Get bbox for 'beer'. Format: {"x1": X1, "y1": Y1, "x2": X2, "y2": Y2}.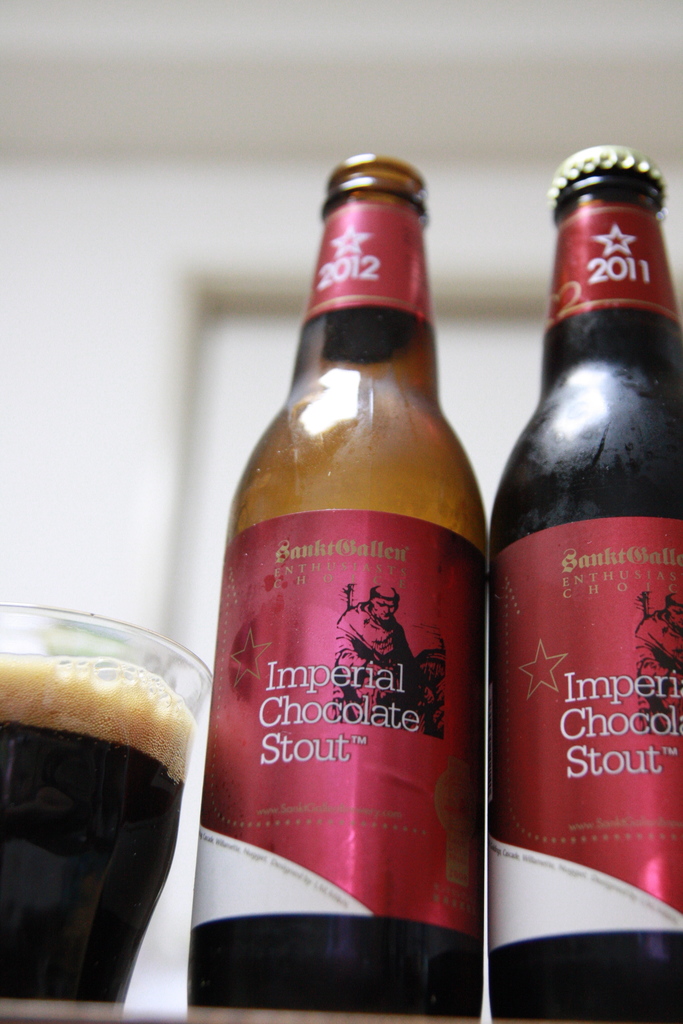
{"x1": 197, "y1": 141, "x2": 490, "y2": 1023}.
